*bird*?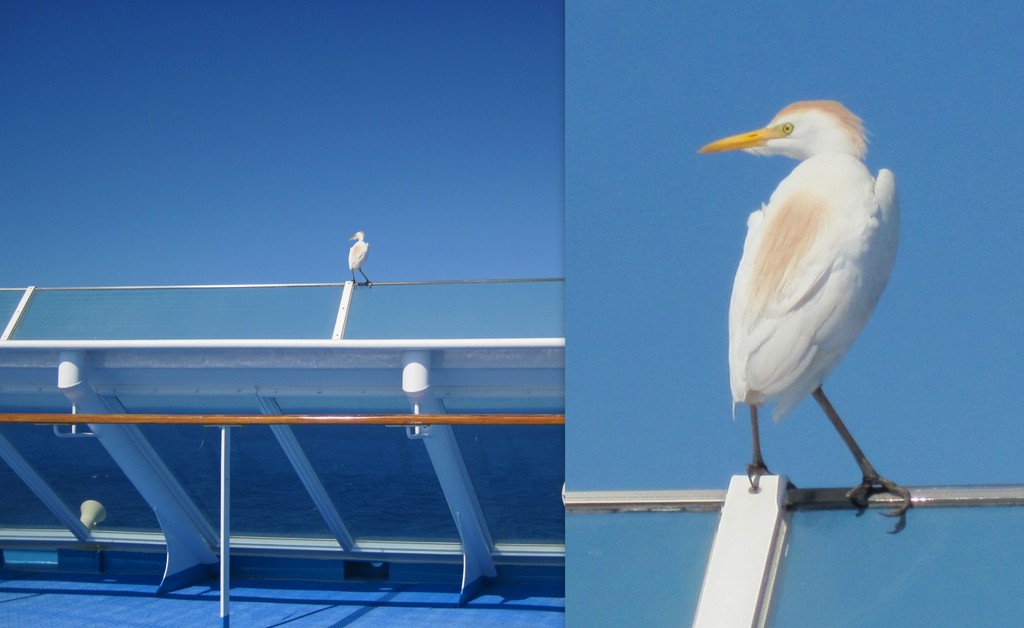
710 92 917 516
